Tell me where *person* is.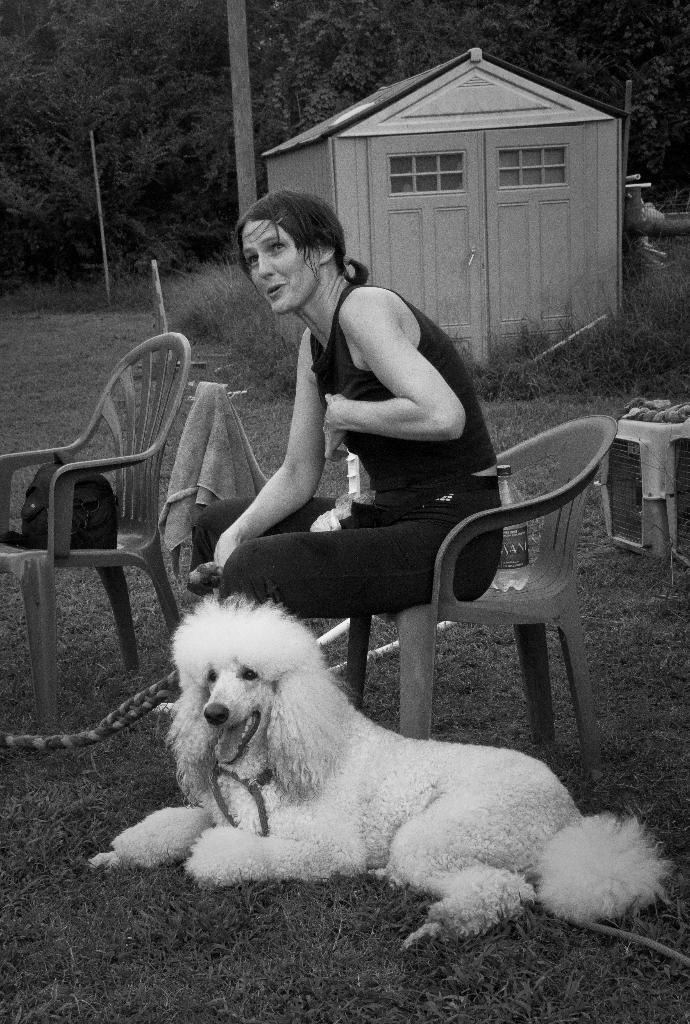
*person* is at <bbox>213, 182, 531, 697</bbox>.
